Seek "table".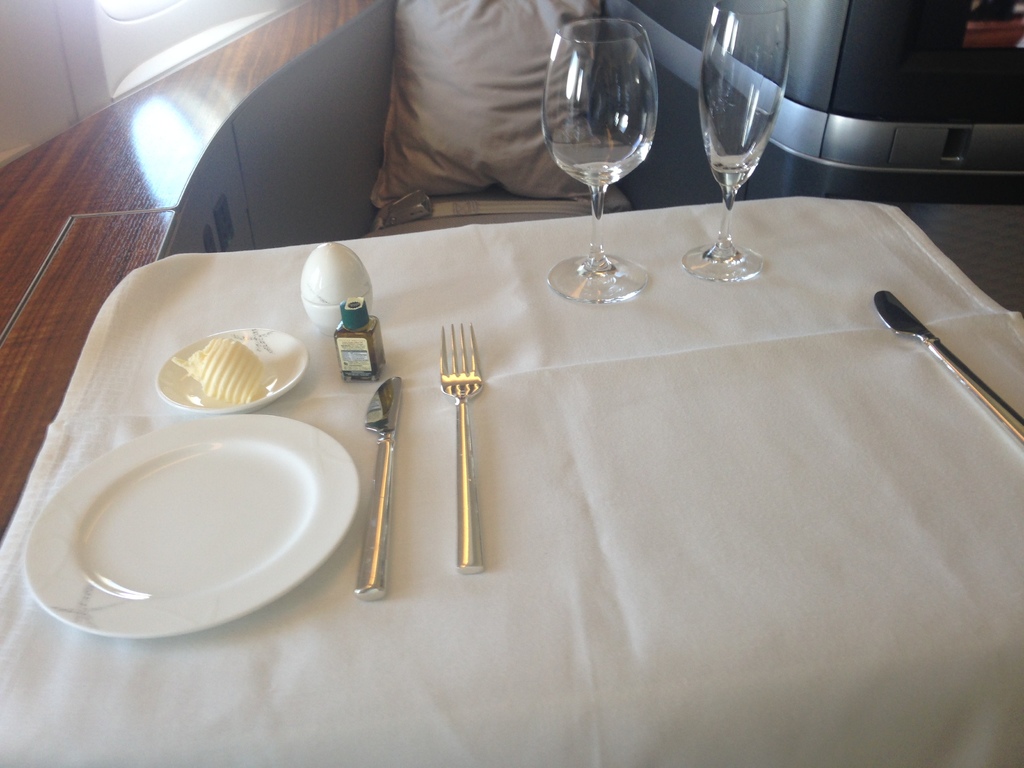
crop(0, 142, 1023, 760).
